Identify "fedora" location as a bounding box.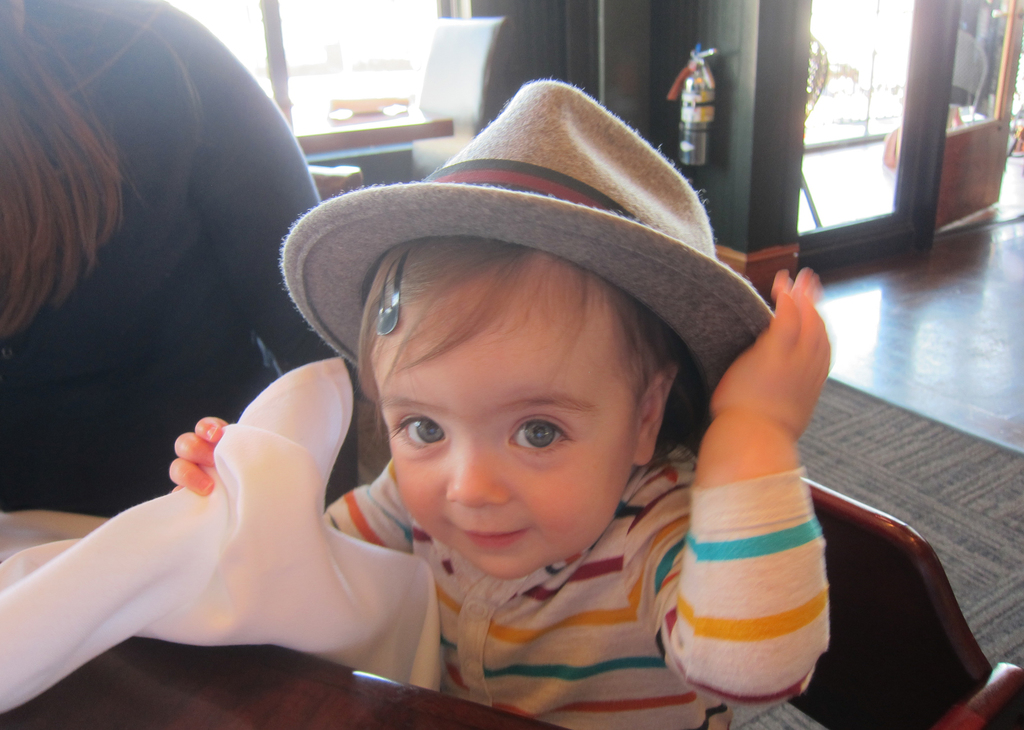
268,76,785,493.
